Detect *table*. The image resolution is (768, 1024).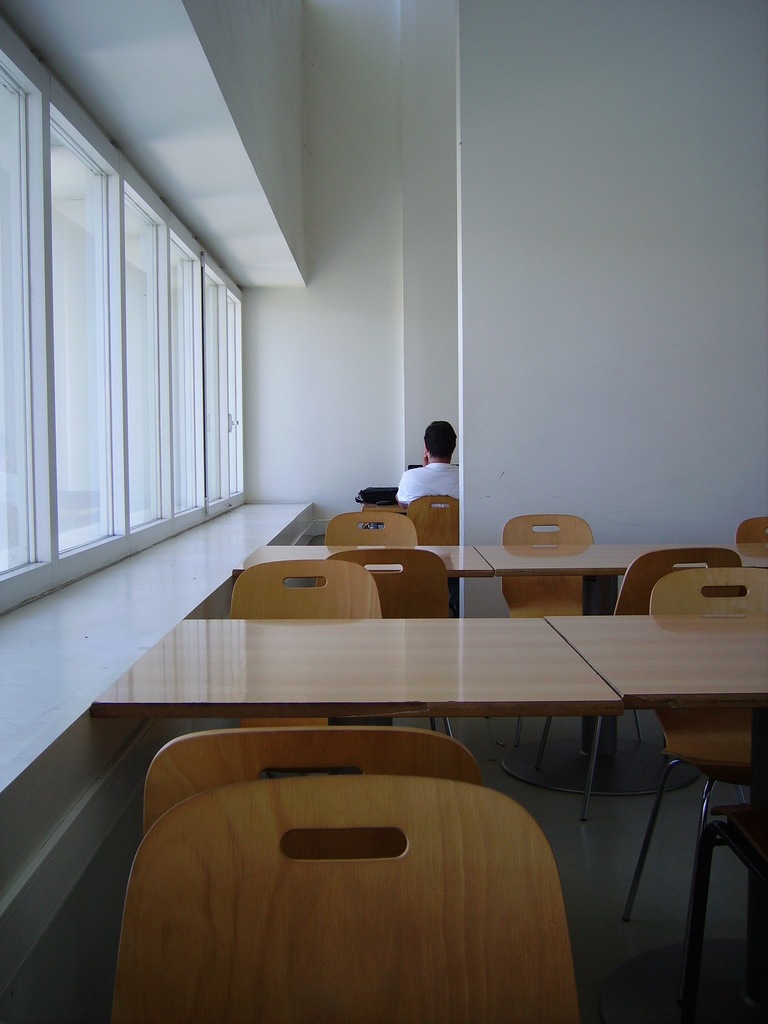
rect(86, 604, 716, 940).
